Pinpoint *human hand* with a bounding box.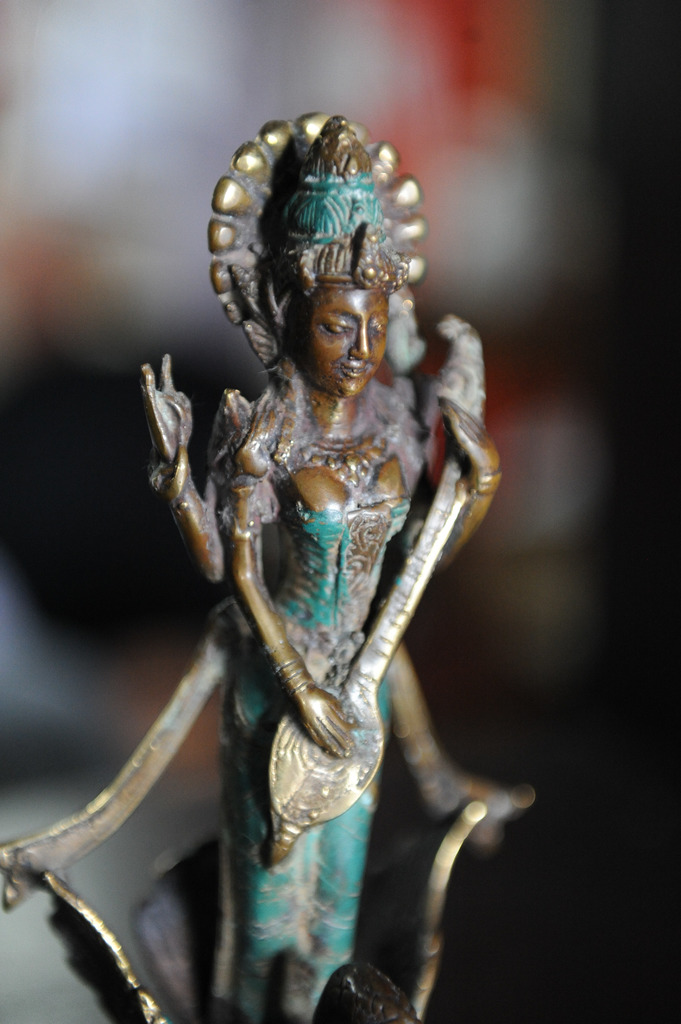
387/290/427/376.
